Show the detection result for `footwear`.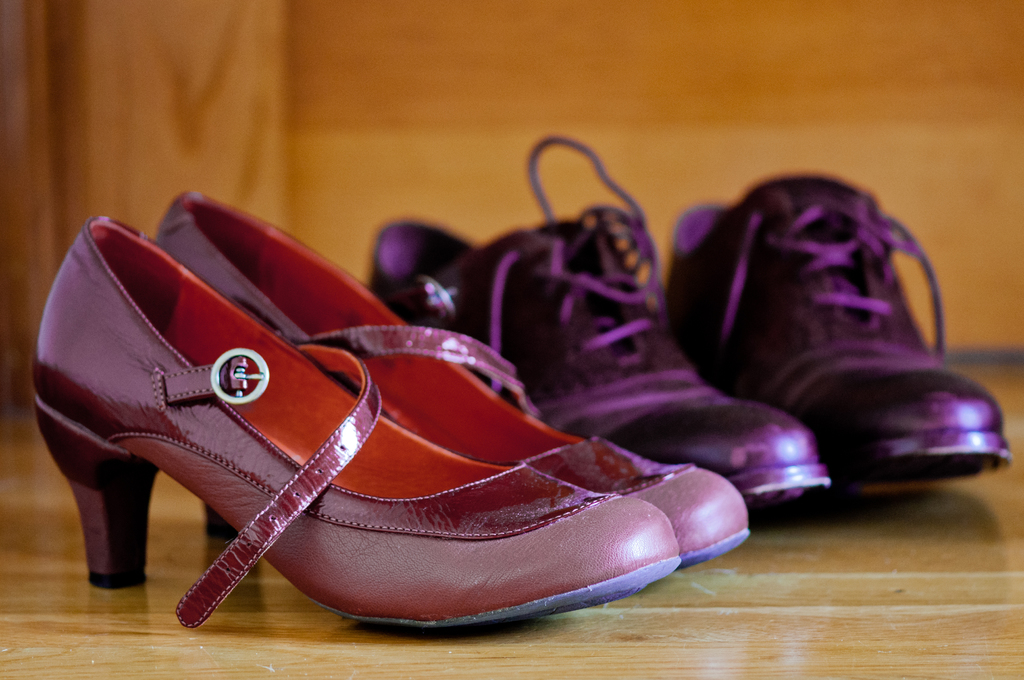
l=680, t=169, r=1009, b=496.
